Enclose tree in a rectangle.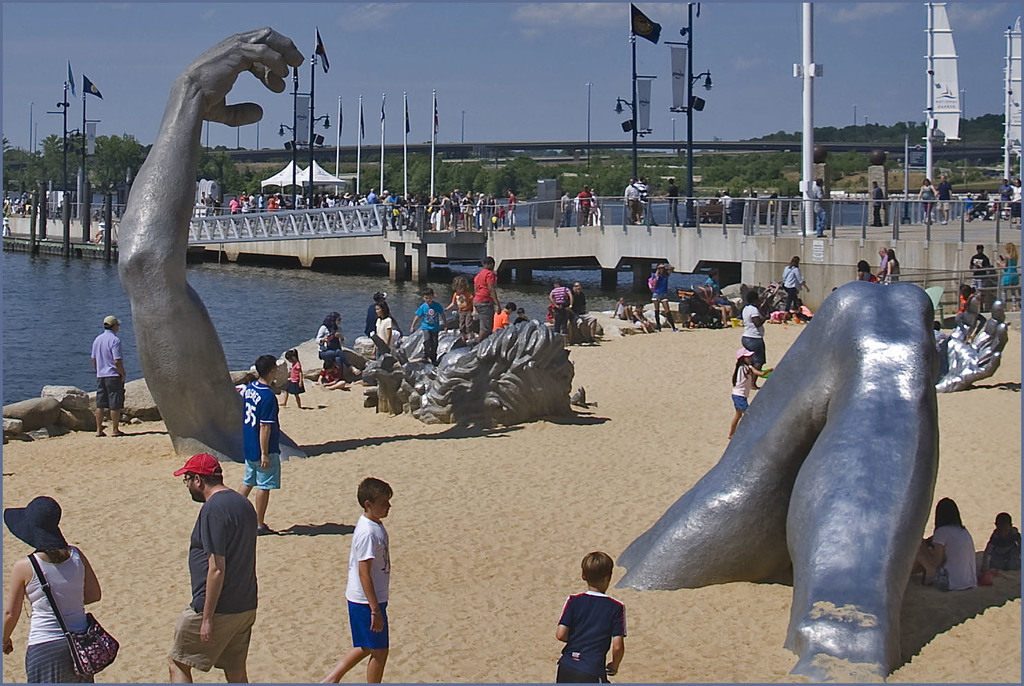
detection(451, 164, 488, 189).
